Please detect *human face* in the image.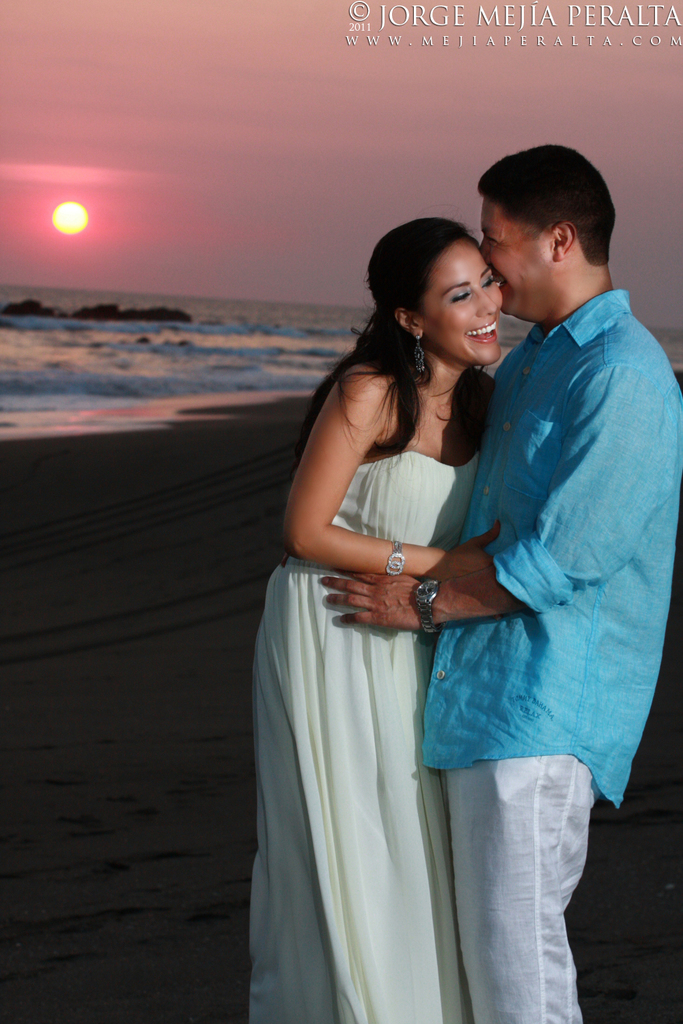
(left=477, top=196, right=550, bottom=315).
